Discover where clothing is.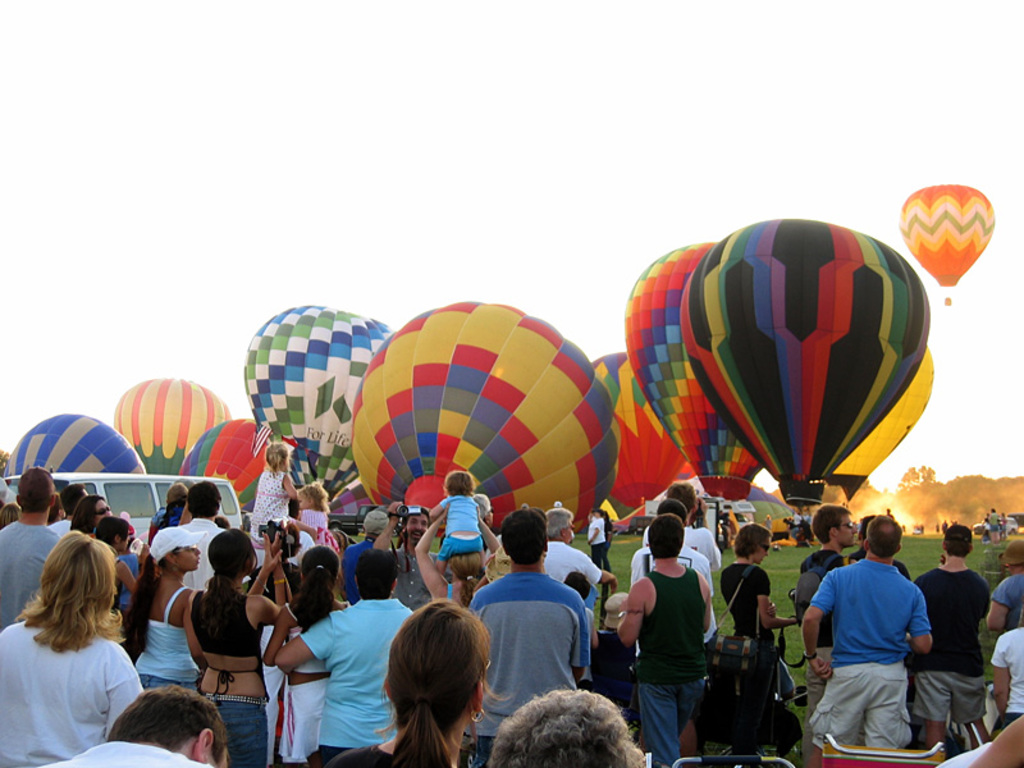
Discovered at [x1=306, y1=507, x2=338, y2=545].
